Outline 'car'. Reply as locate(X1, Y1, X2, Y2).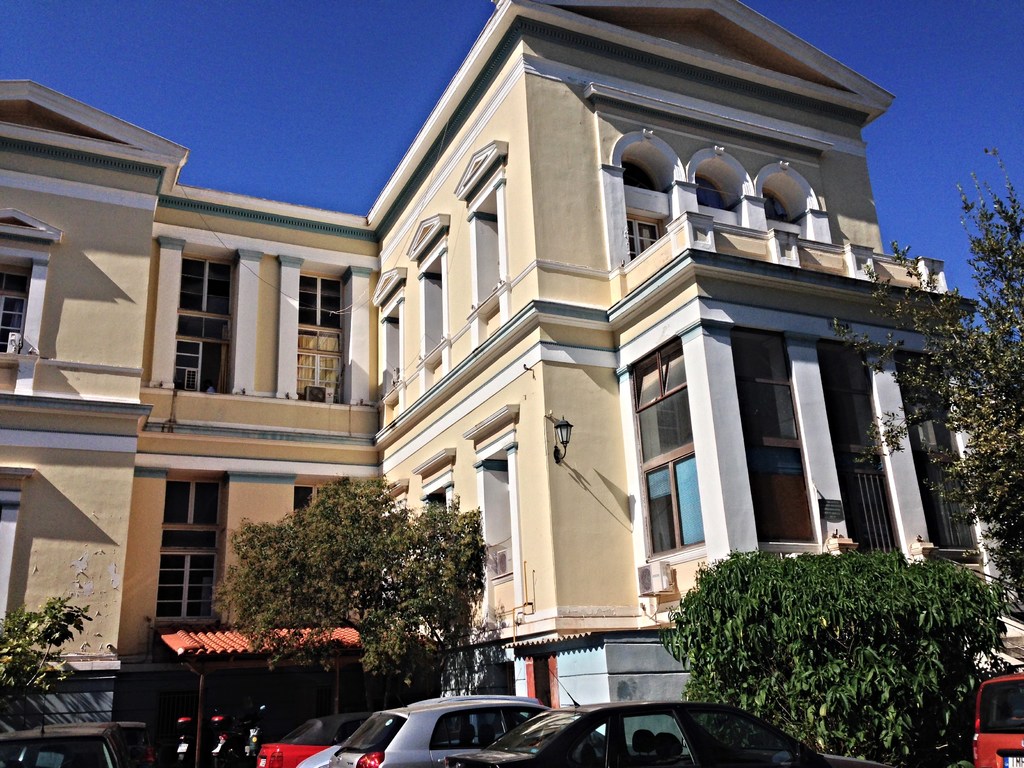
locate(447, 673, 876, 767).
